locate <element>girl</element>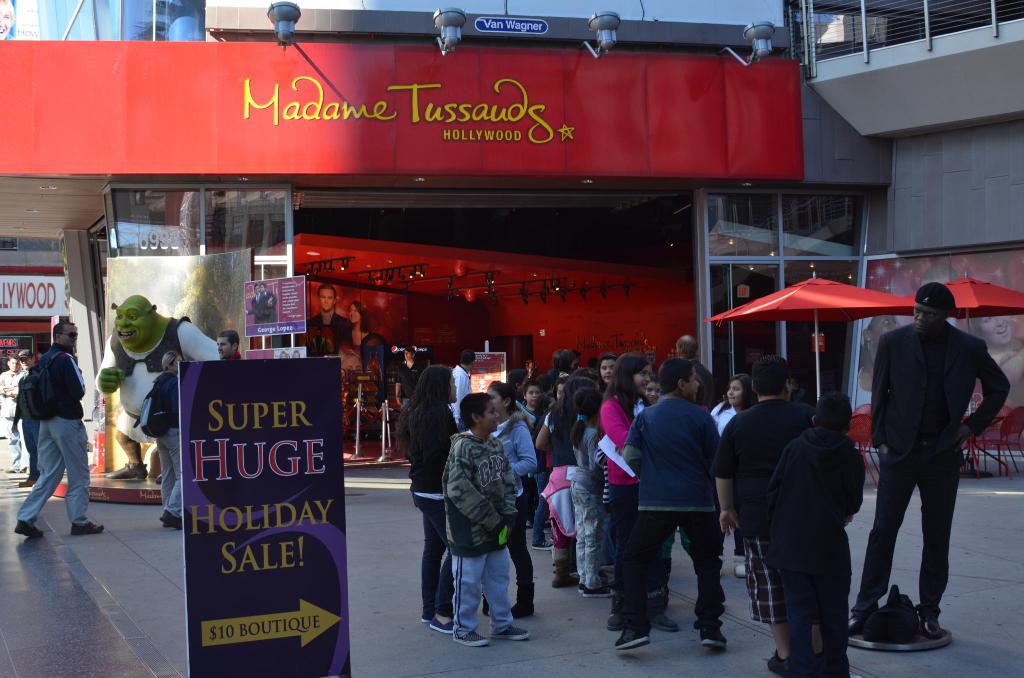
box=[601, 350, 647, 634]
